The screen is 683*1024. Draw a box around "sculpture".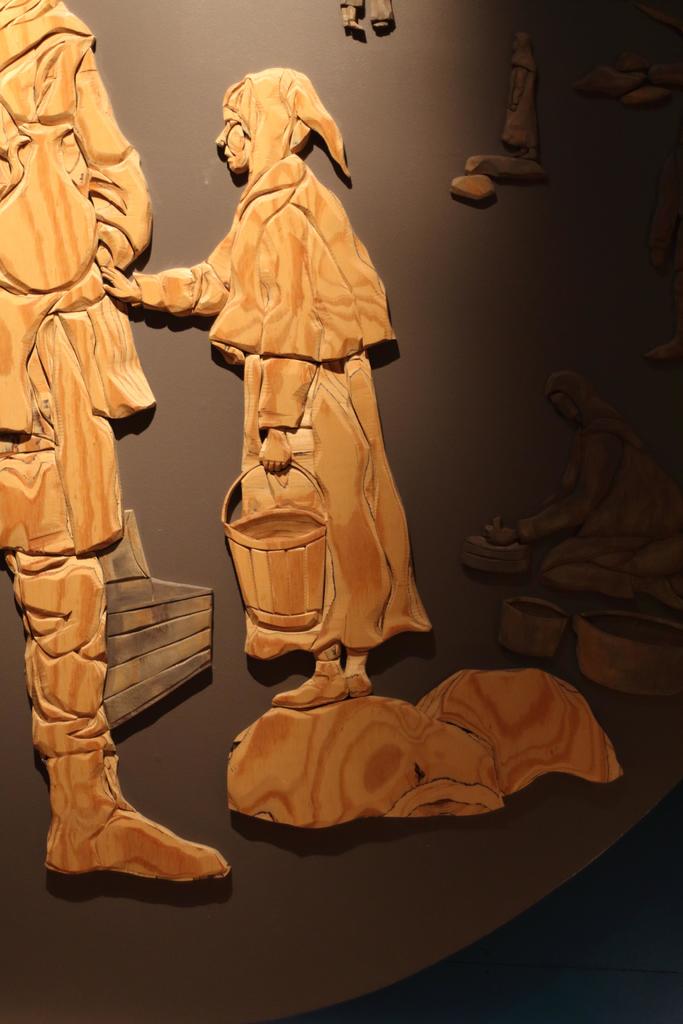
box(106, 55, 442, 733).
